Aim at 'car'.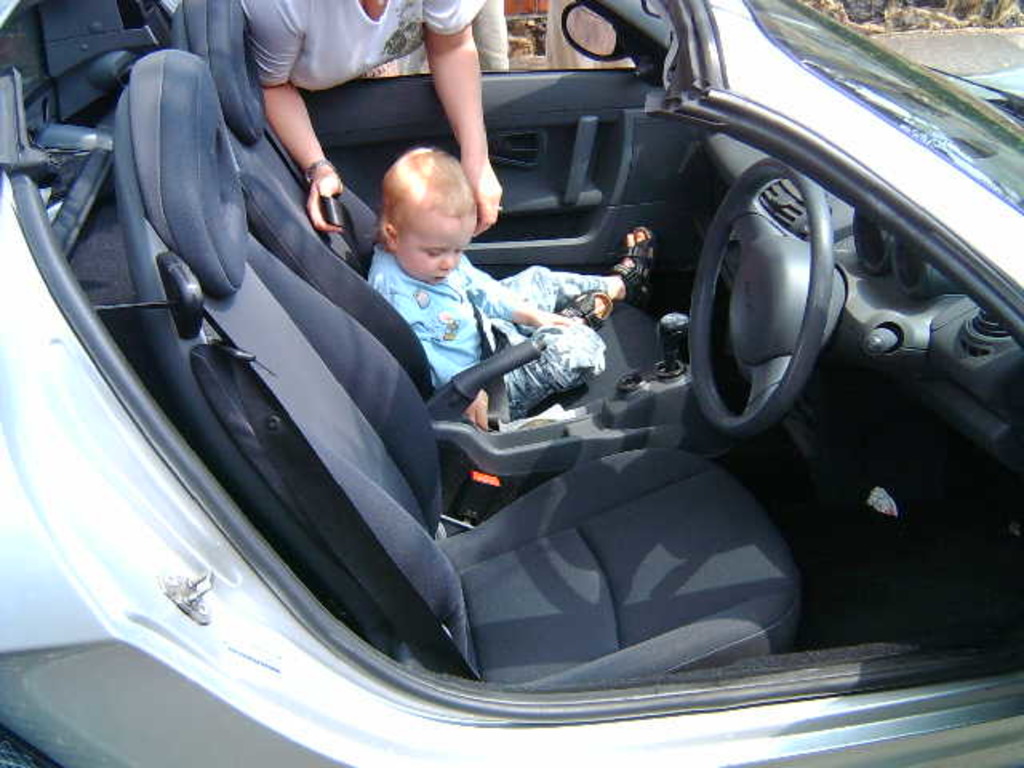
Aimed at [left=0, top=0, right=1022, bottom=766].
